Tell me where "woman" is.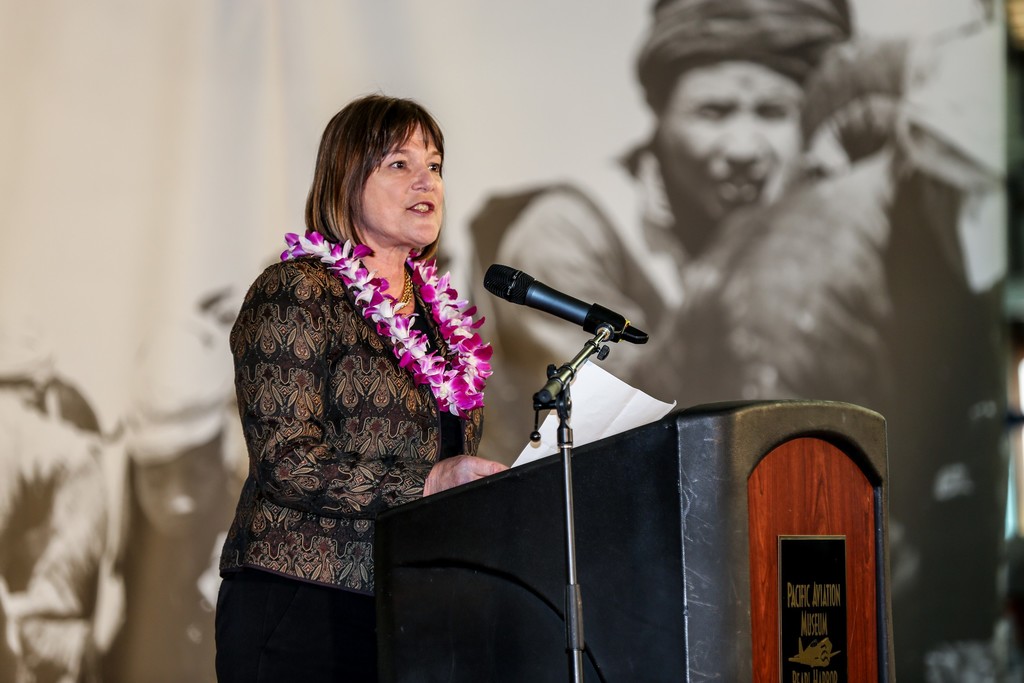
"woman" is at (left=213, top=90, right=519, bottom=677).
